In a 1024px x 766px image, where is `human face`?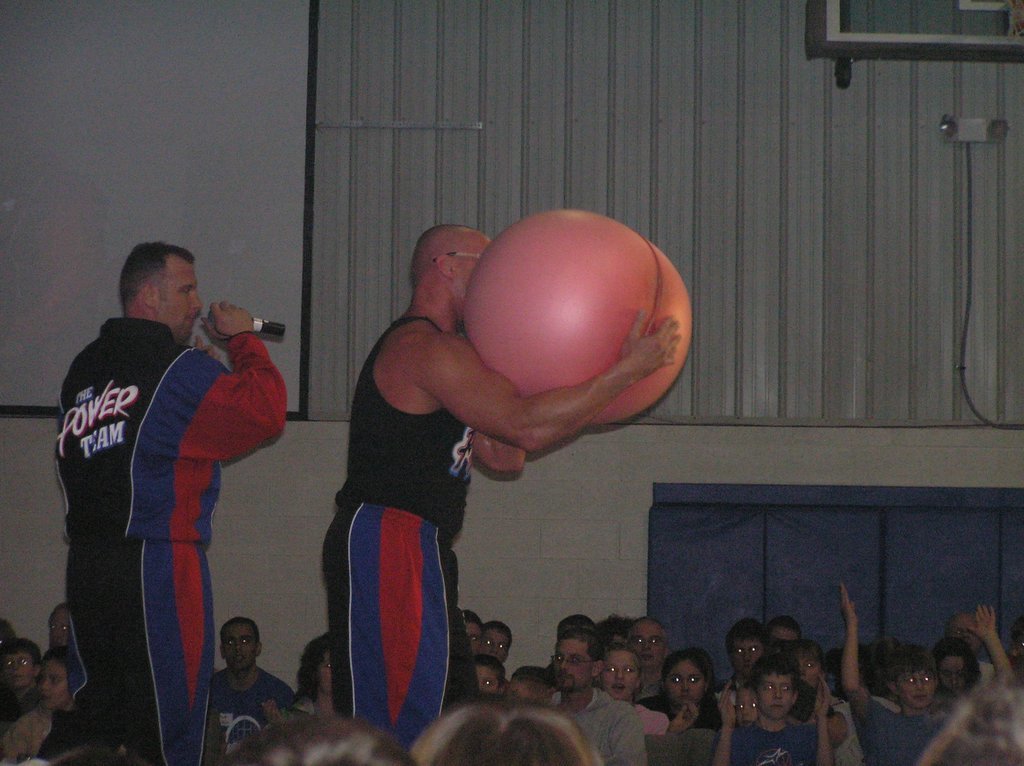
x1=763 y1=666 x2=791 y2=711.
